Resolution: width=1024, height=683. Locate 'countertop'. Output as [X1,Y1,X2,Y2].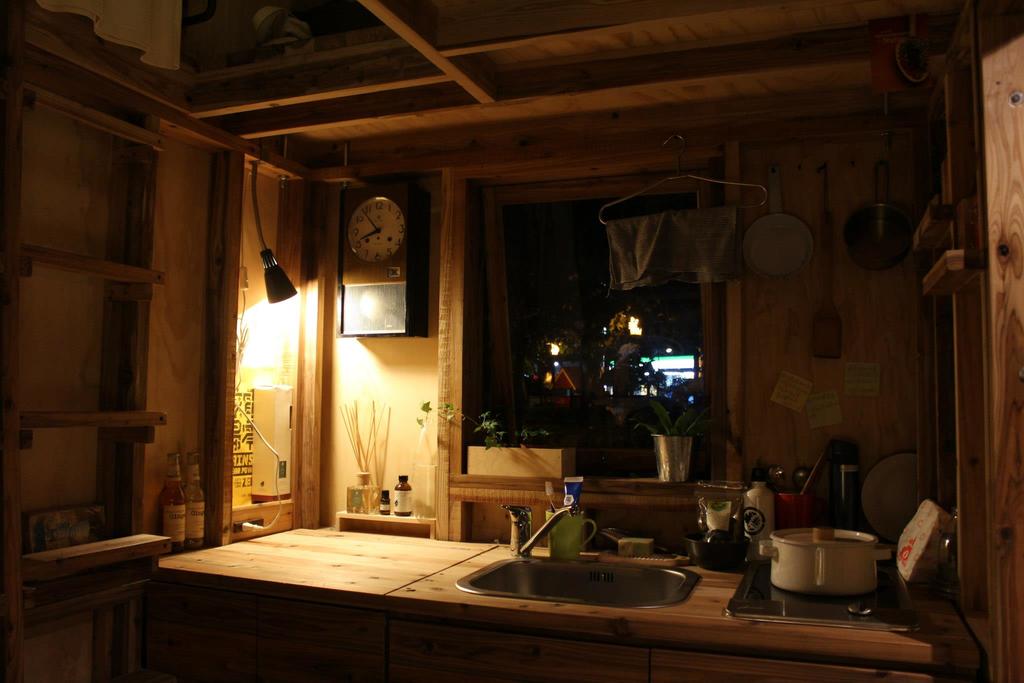
[152,503,989,677].
